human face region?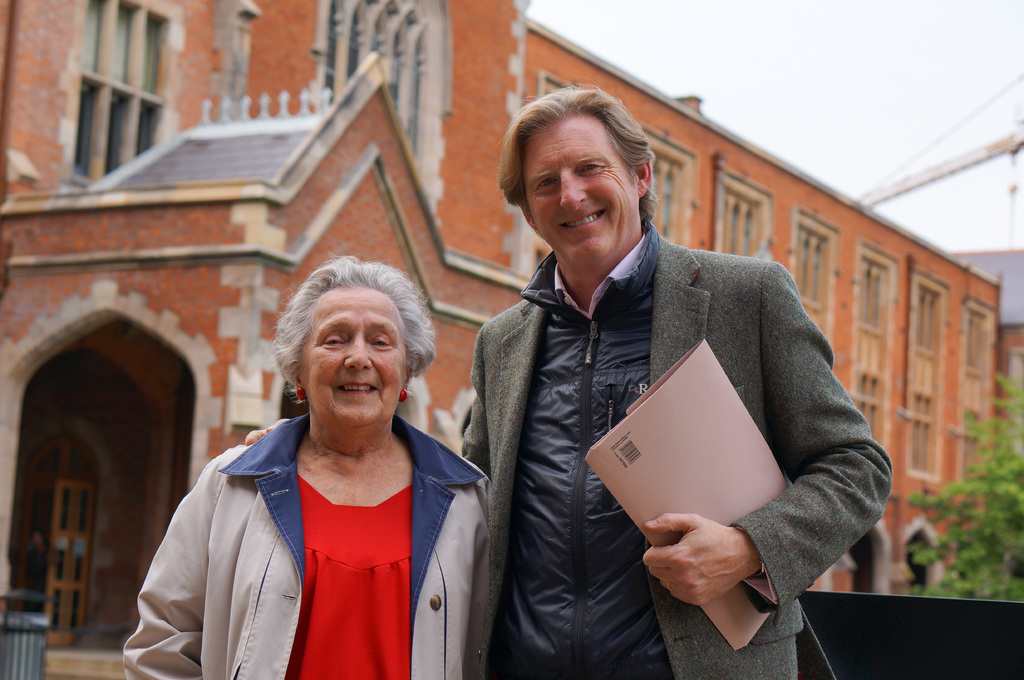
(left=302, top=281, right=407, bottom=424)
